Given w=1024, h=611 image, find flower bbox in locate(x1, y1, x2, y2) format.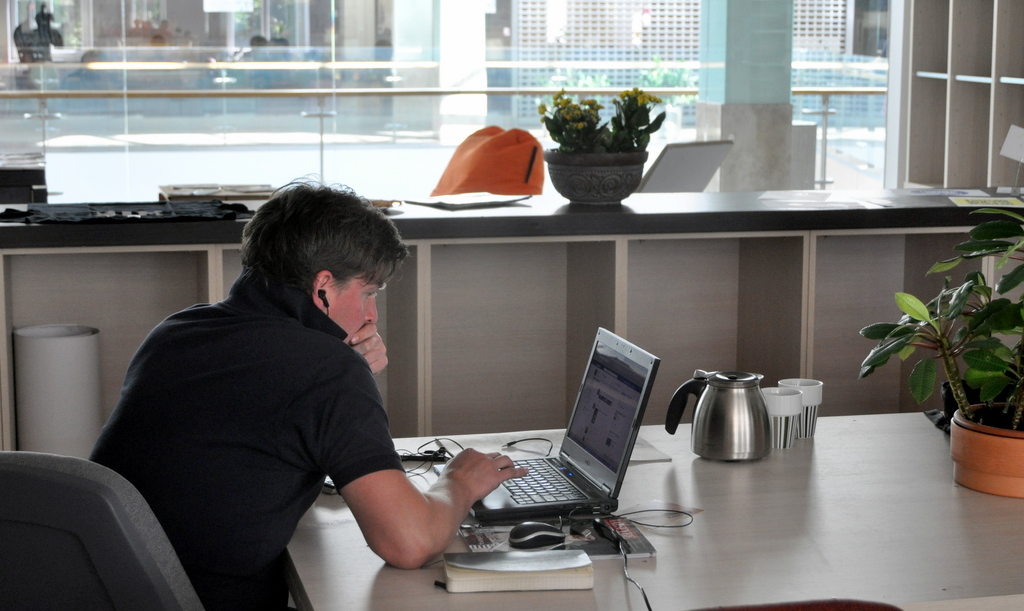
locate(539, 102, 547, 114).
